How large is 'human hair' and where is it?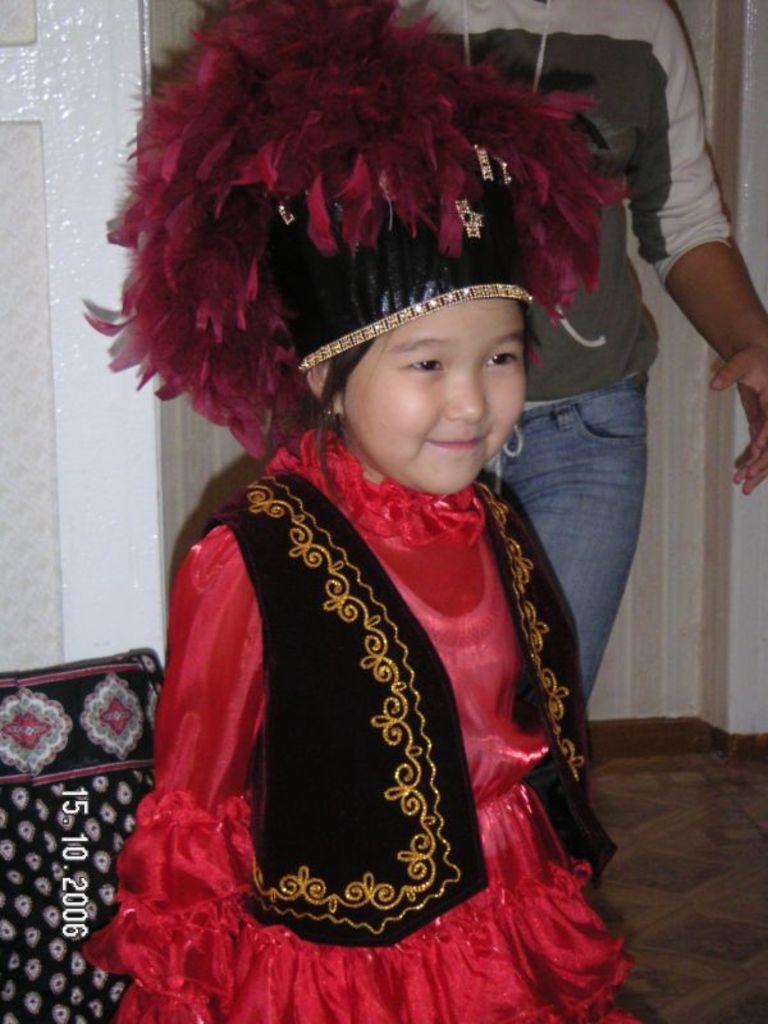
Bounding box: (264,170,541,476).
